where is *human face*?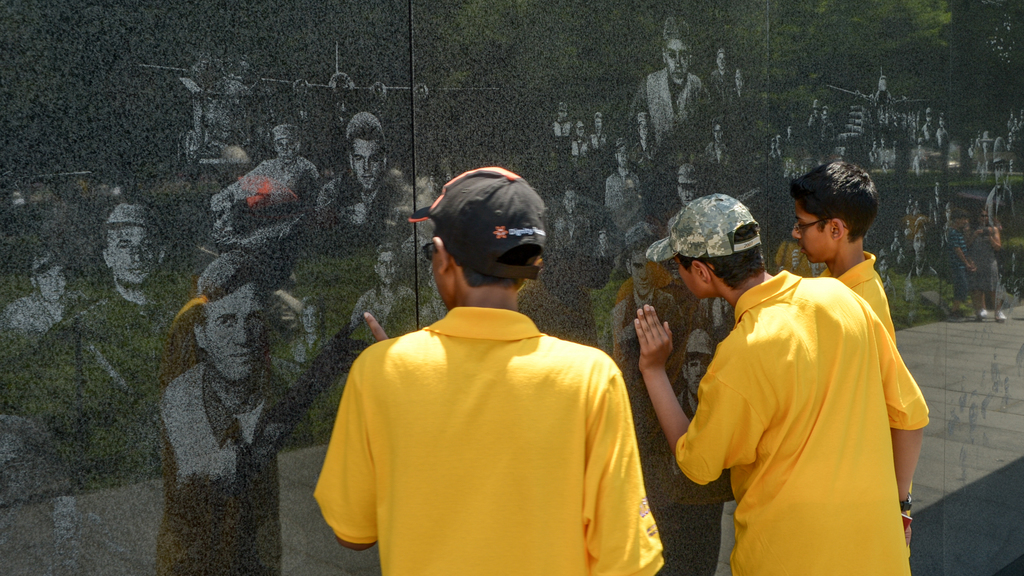
select_region(633, 251, 657, 297).
